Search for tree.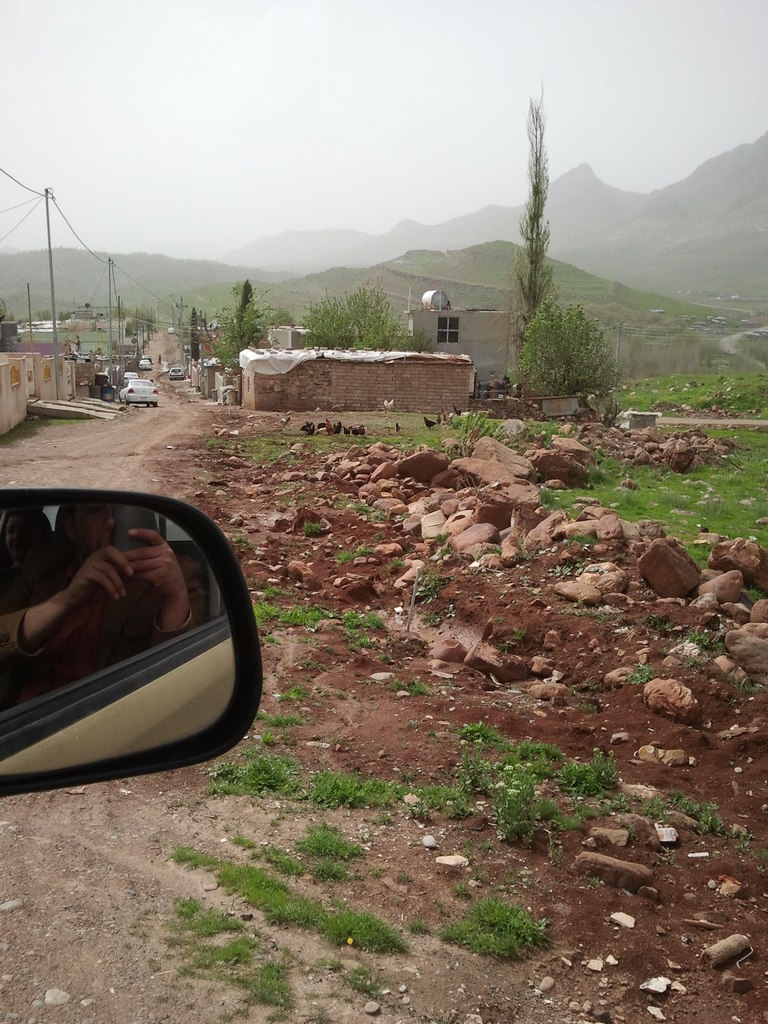
Found at l=510, t=294, r=618, b=404.
